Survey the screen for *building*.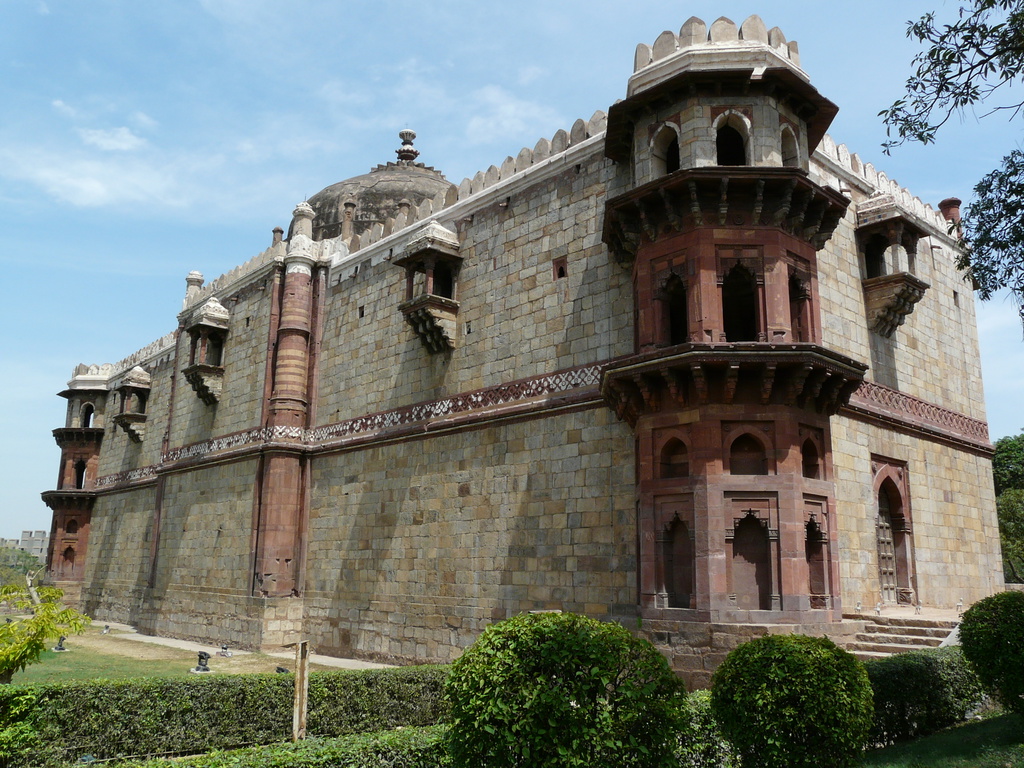
Survey found: Rect(36, 5, 1007, 691).
